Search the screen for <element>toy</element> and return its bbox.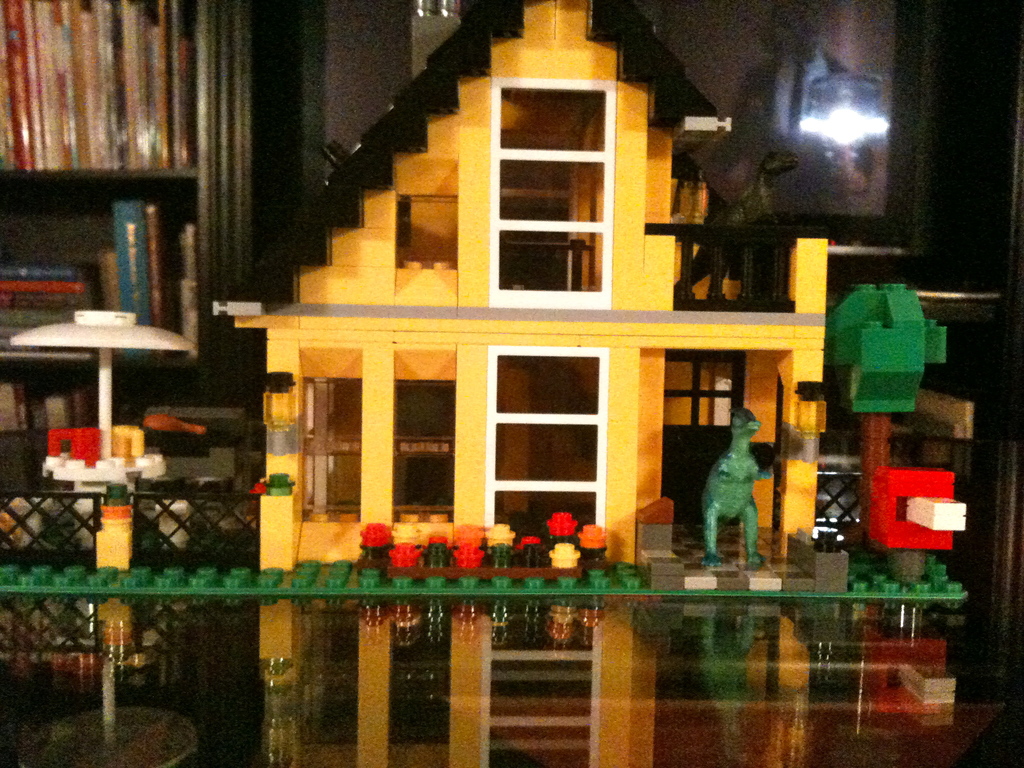
Found: l=831, t=248, r=948, b=488.
